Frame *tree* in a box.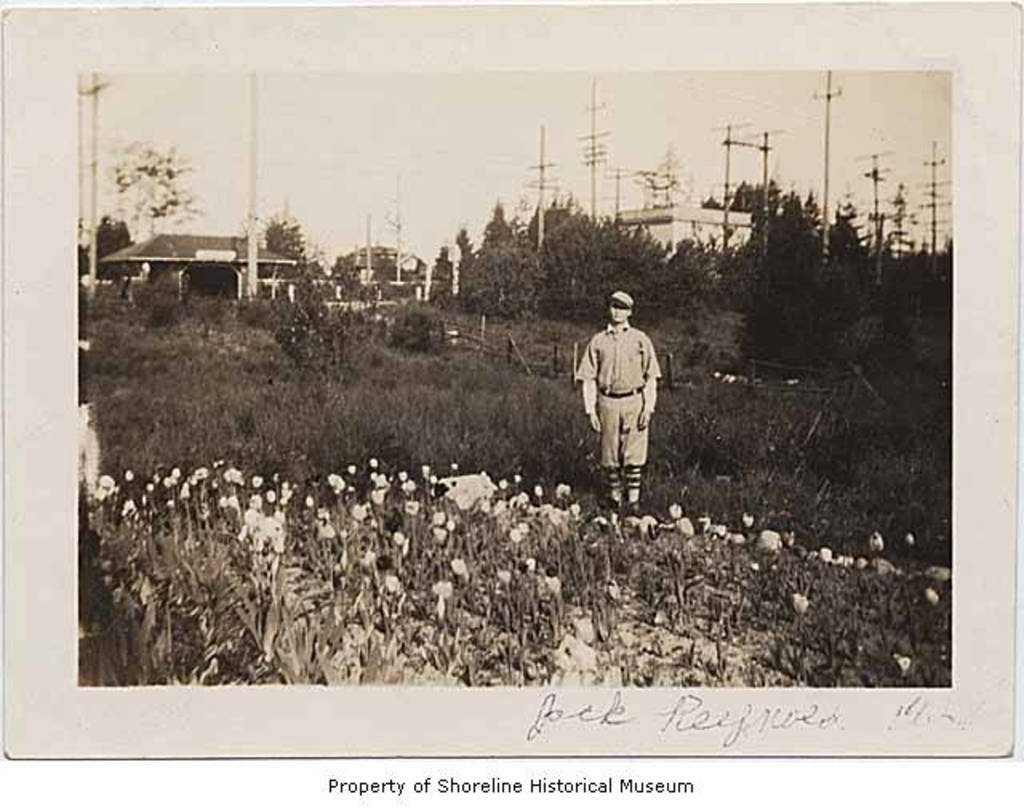
<bbox>741, 200, 816, 363</bbox>.
